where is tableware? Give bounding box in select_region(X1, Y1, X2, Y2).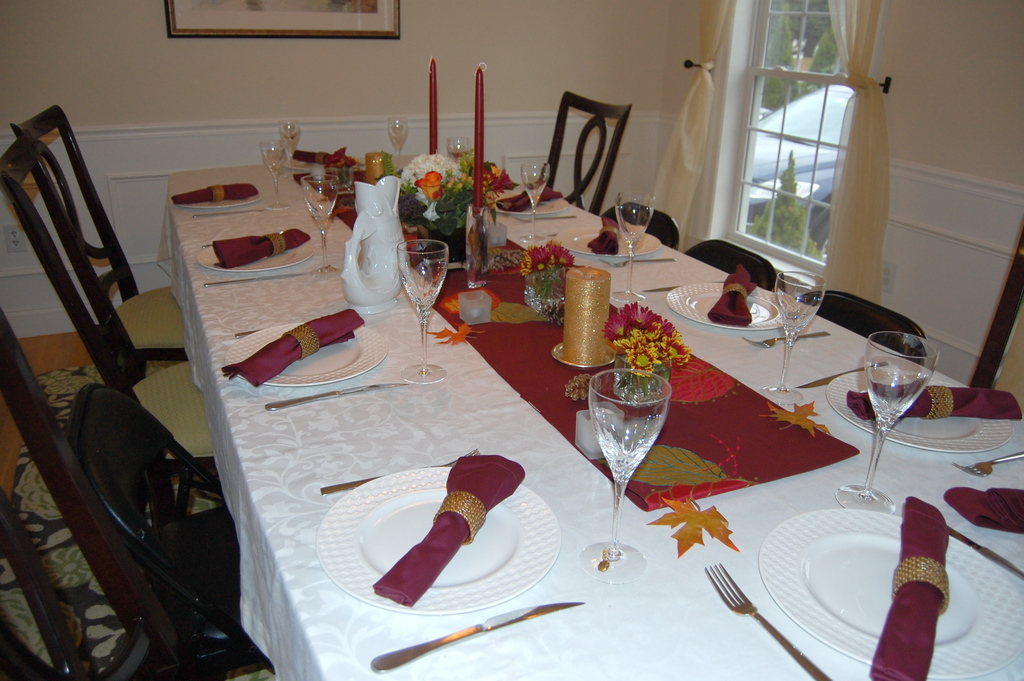
select_region(234, 324, 266, 338).
